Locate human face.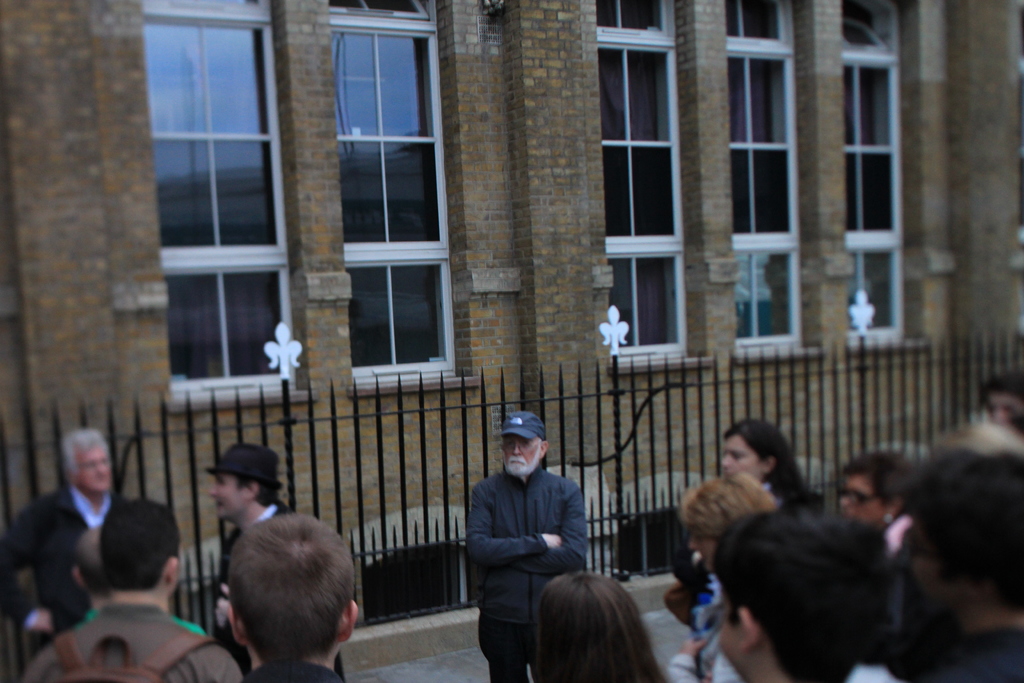
Bounding box: [77, 443, 113, 488].
